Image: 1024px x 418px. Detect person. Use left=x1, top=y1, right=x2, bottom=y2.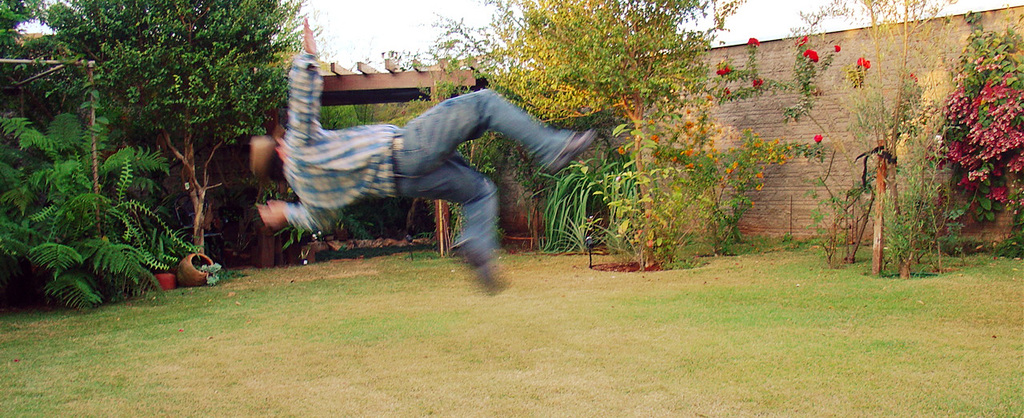
left=274, top=55, right=584, bottom=285.
